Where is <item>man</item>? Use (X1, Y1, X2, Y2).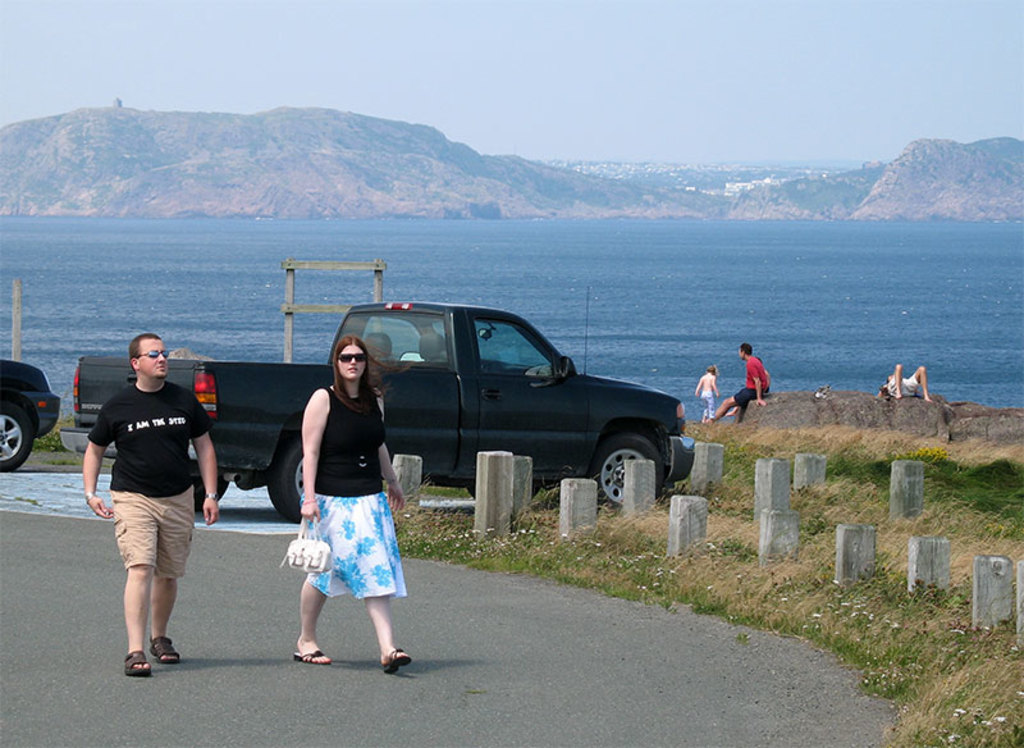
(701, 342, 769, 424).
